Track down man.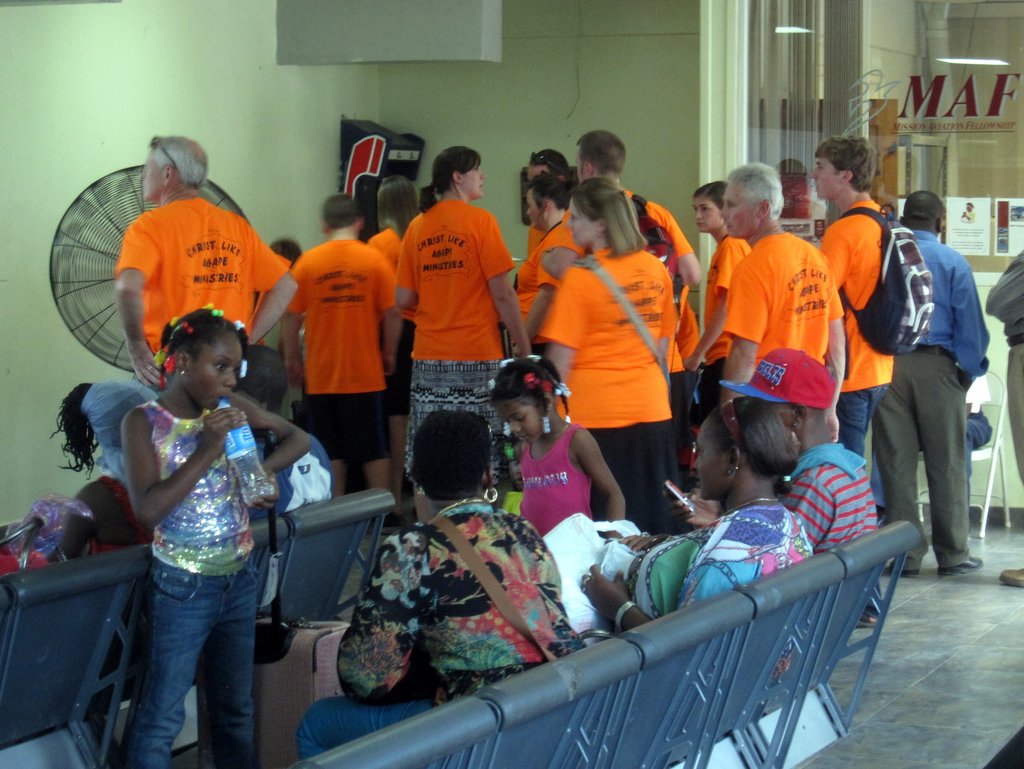
Tracked to x1=575 y1=131 x2=703 y2=533.
